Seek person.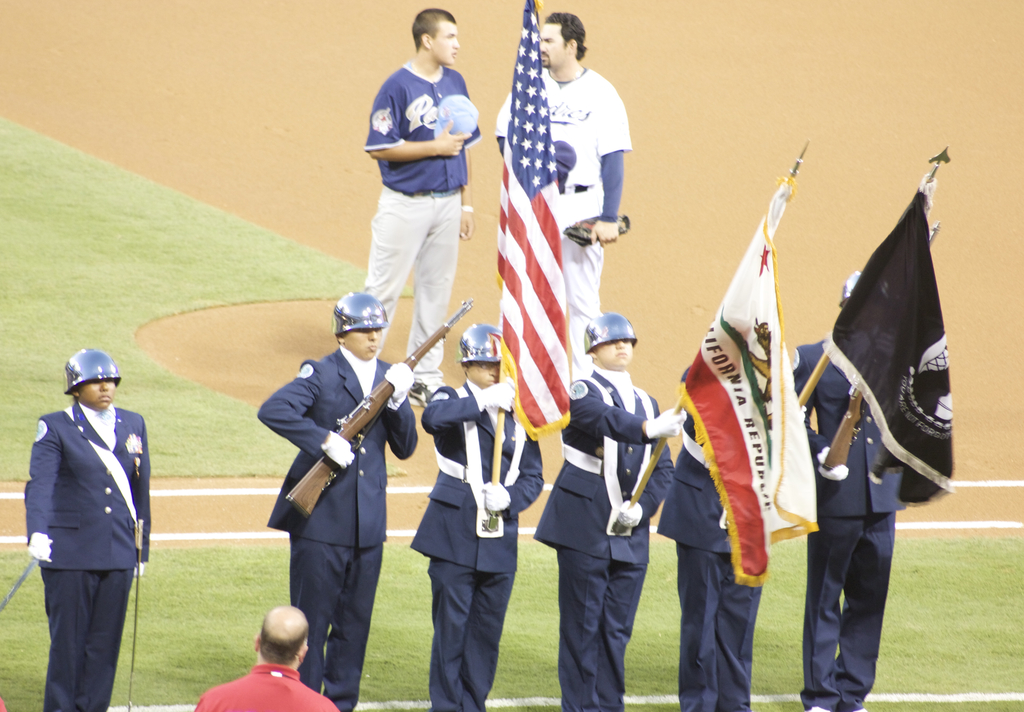
<bbox>333, 13, 473, 426</bbox>.
